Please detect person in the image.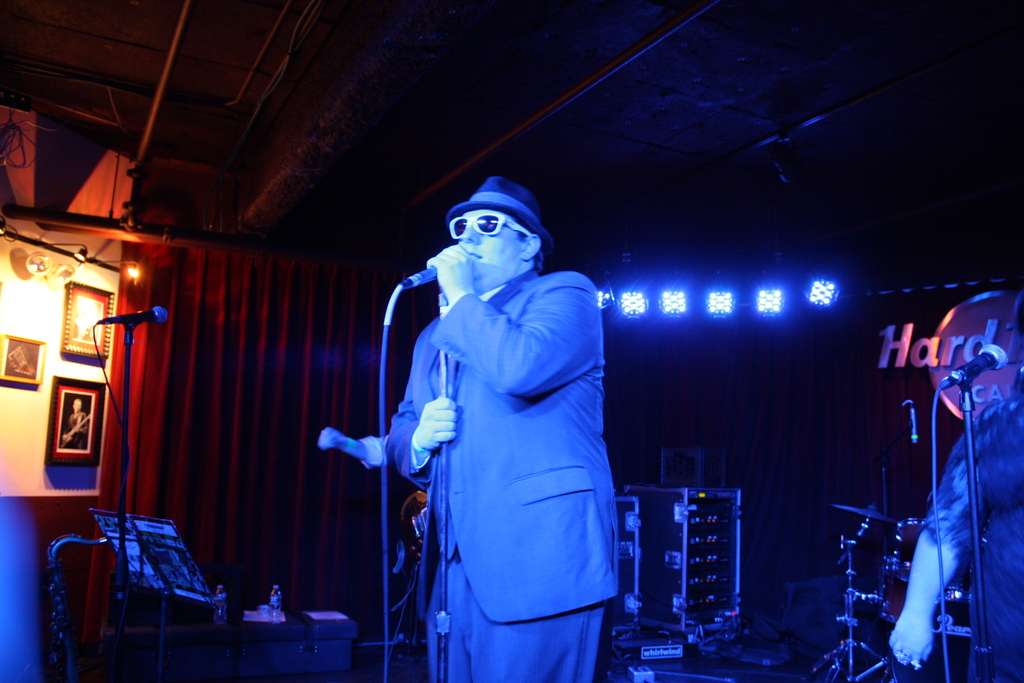
bbox=(282, 181, 633, 682).
